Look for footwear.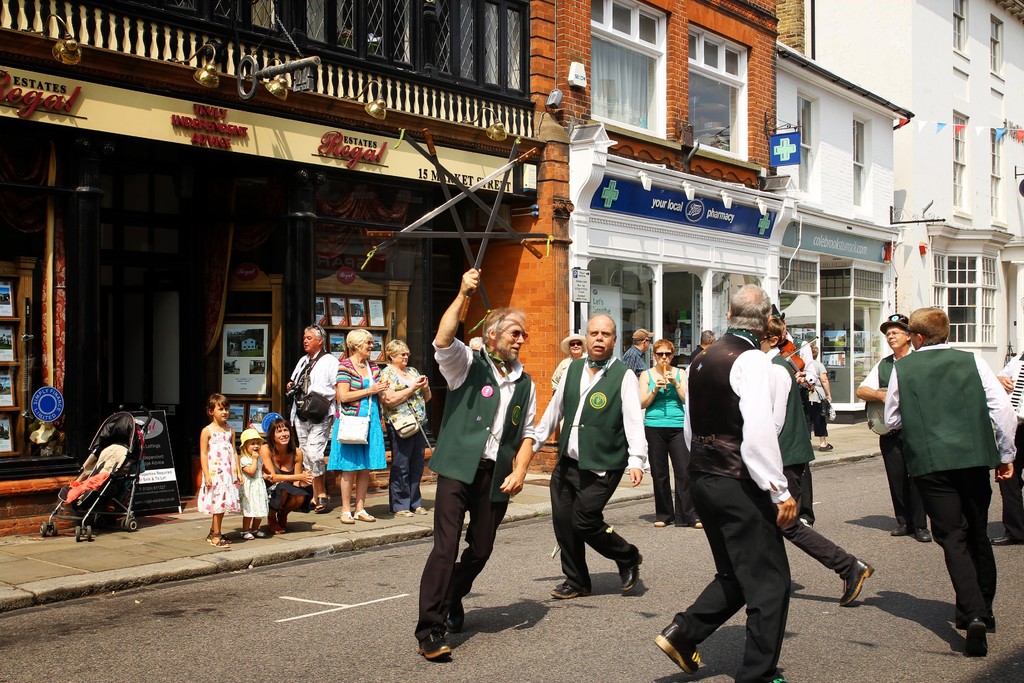
Found: rect(252, 528, 267, 537).
